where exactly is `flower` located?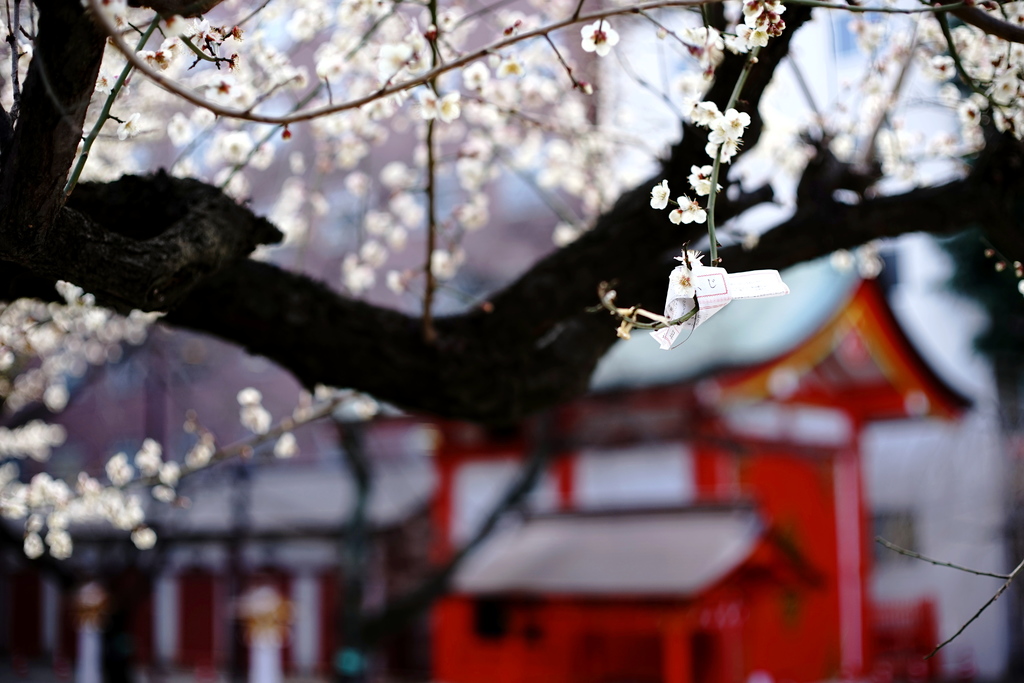
Its bounding box is 719, 108, 751, 139.
